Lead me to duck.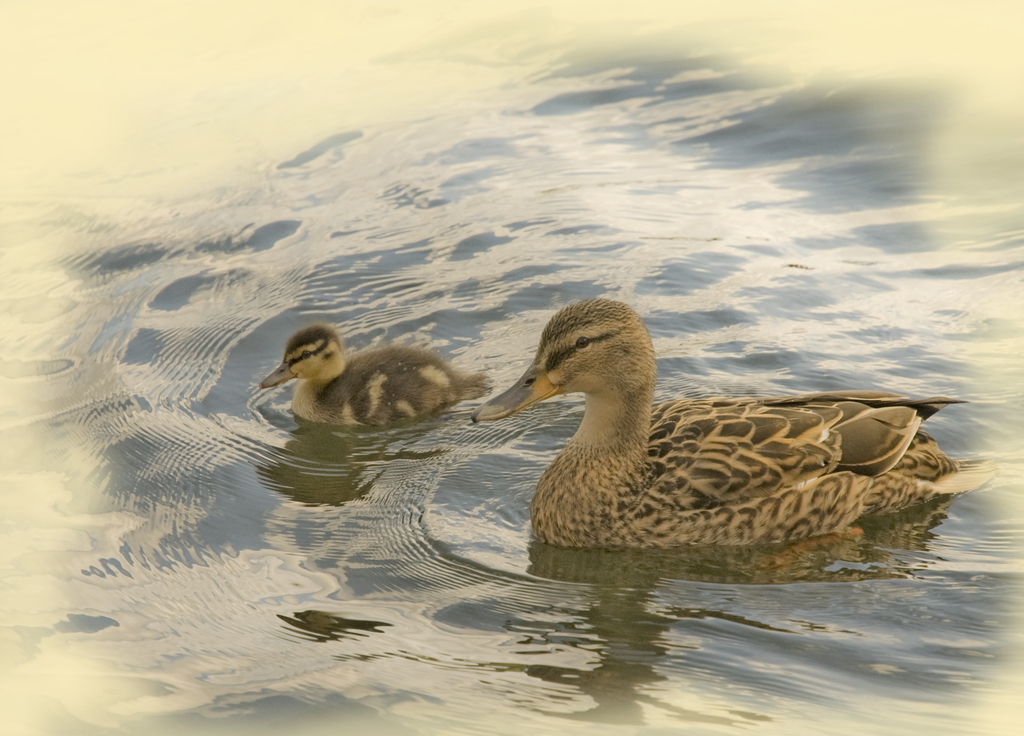
Lead to 252 321 487 416.
